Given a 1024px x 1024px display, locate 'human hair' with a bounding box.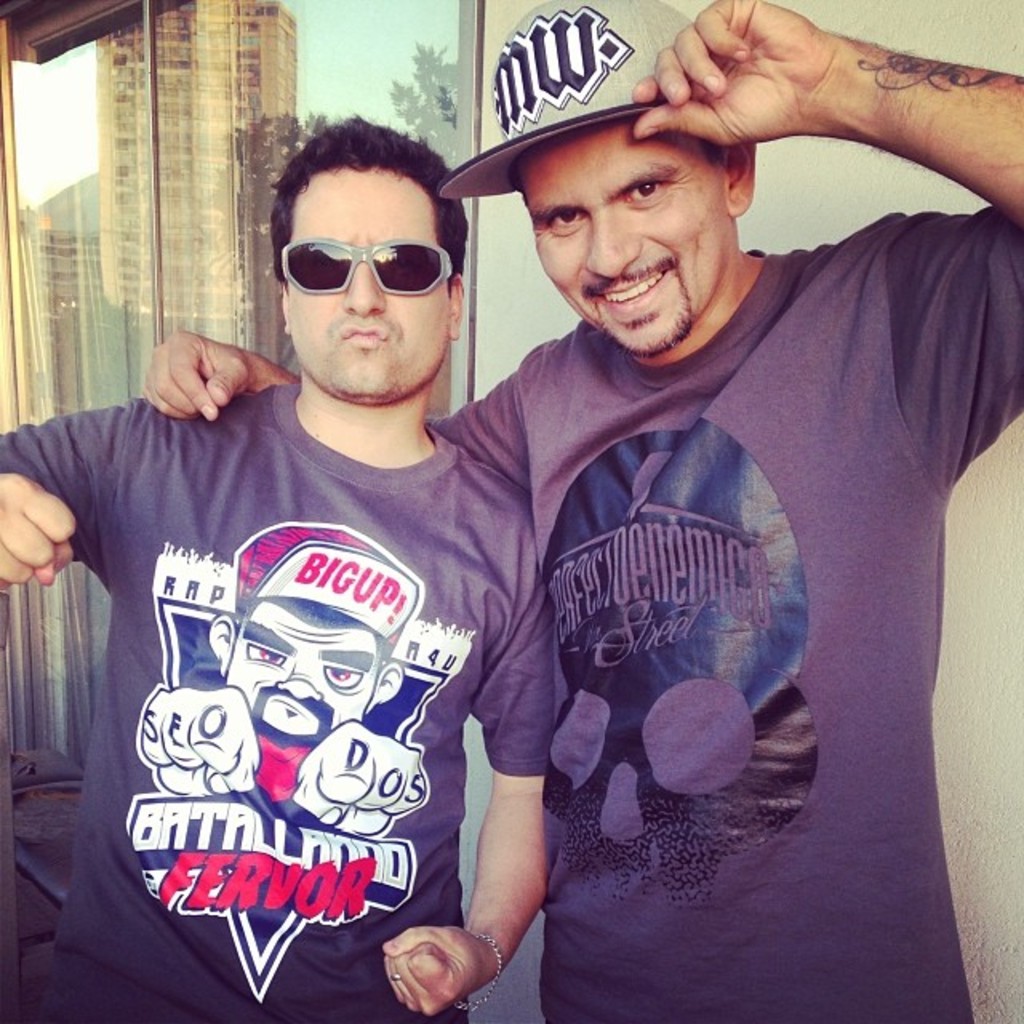
Located: bbox=[267, 154, 466, 283].
